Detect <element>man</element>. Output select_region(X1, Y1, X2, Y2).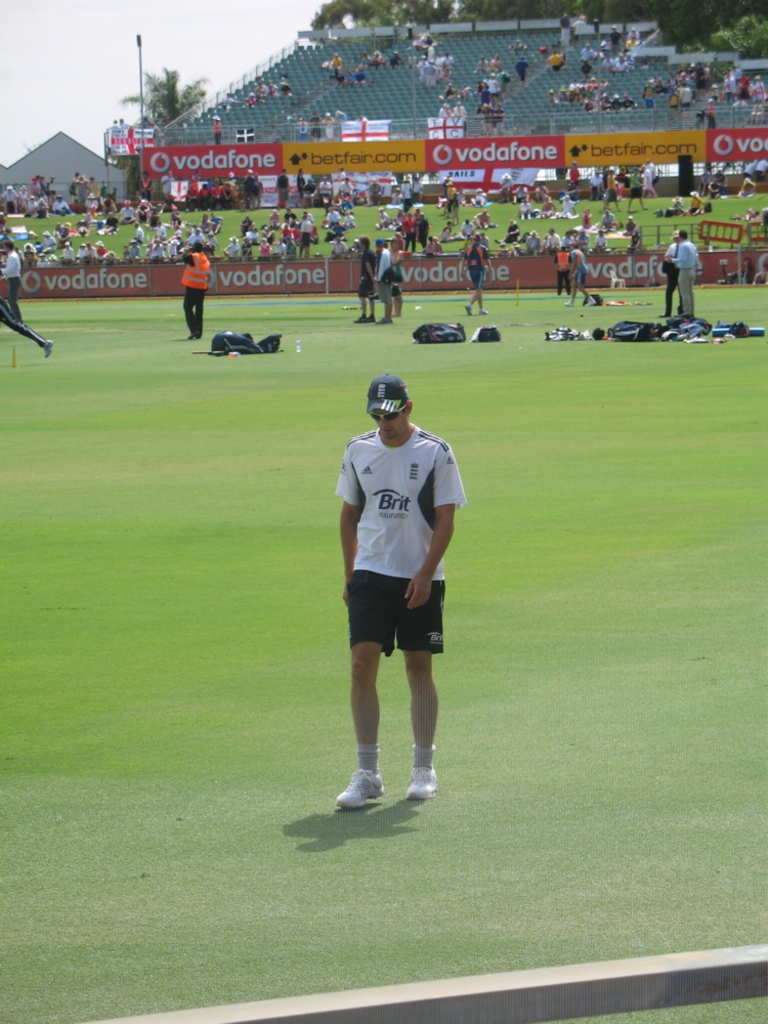
select_region(670, 234, 701, 322).
